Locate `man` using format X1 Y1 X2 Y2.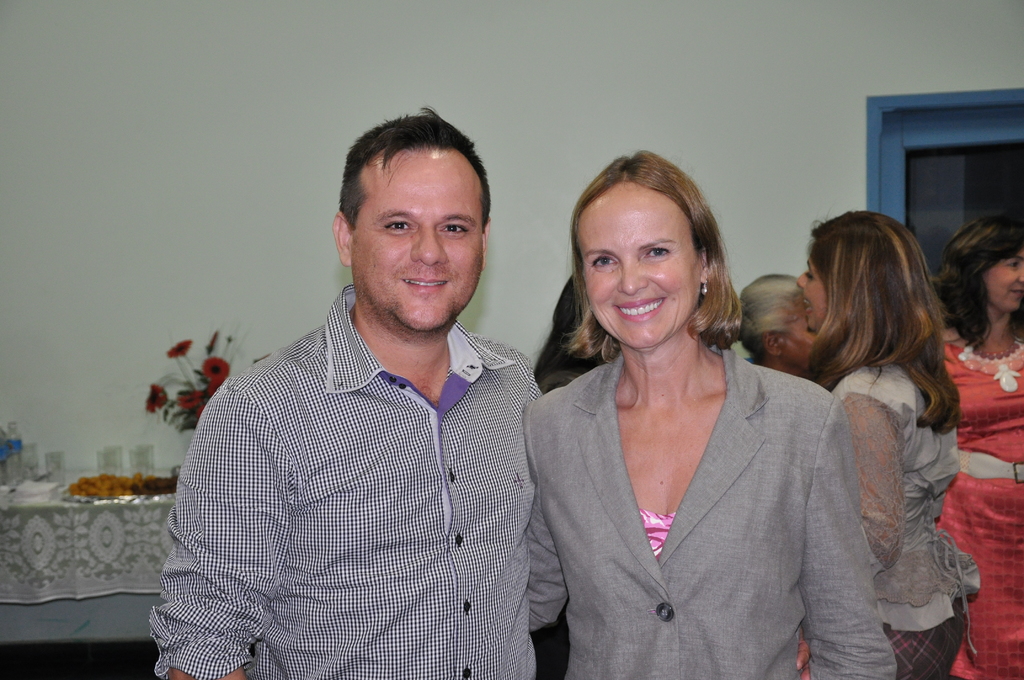
156 95 563 648.
